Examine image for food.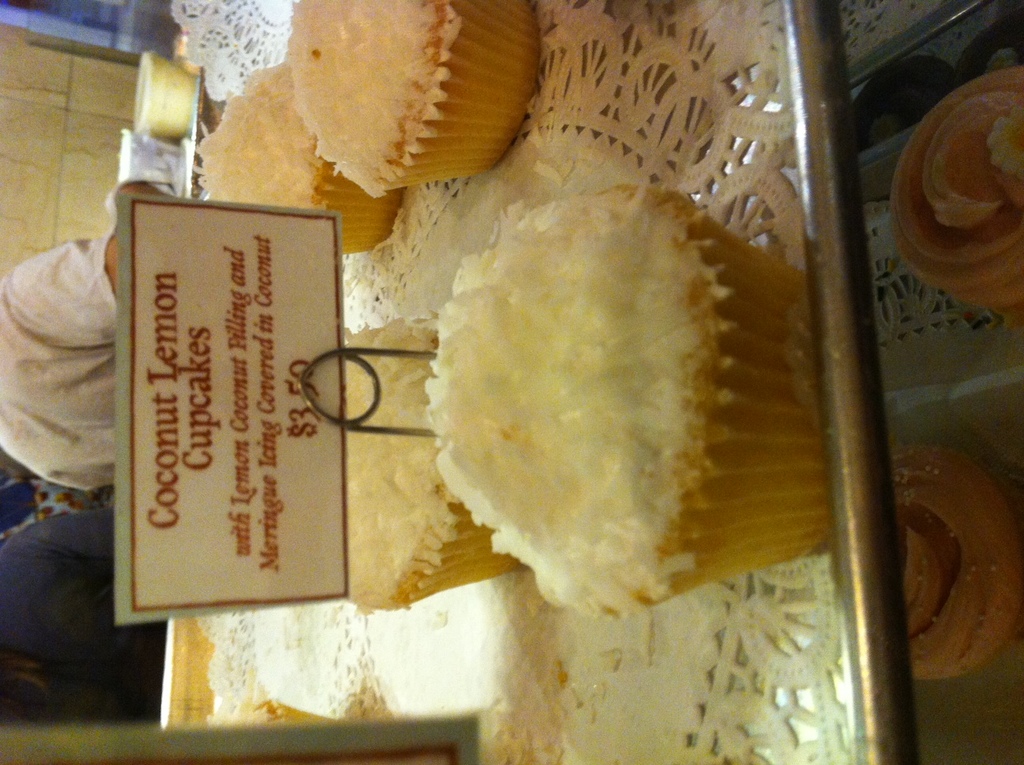
Examination result: [957, 7, 1023, 89].
